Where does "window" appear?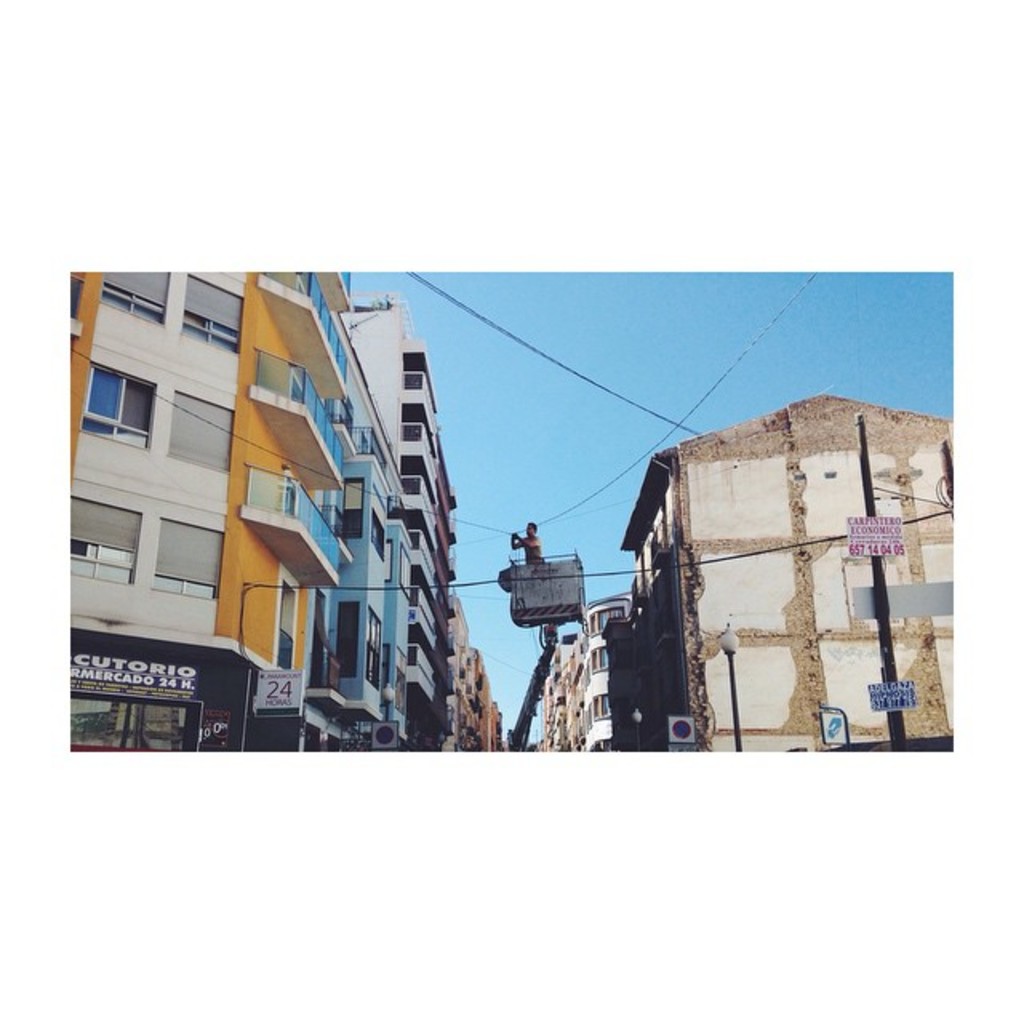
Appears at locate(64, 486, 139, 589).
